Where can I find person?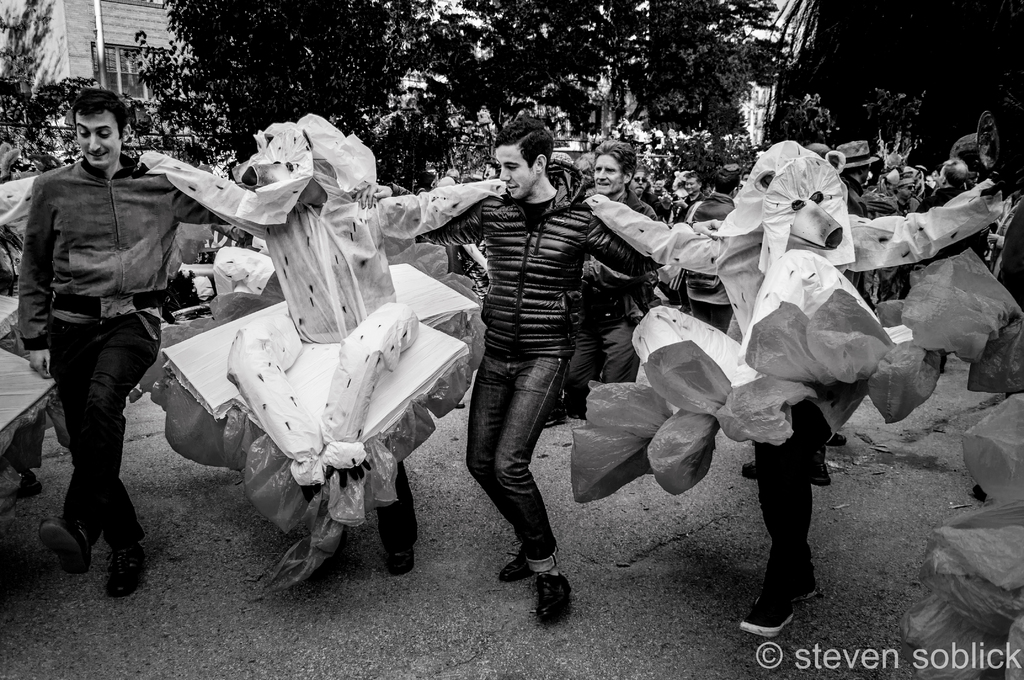
You can find it at 564, 140, 659, 416.
